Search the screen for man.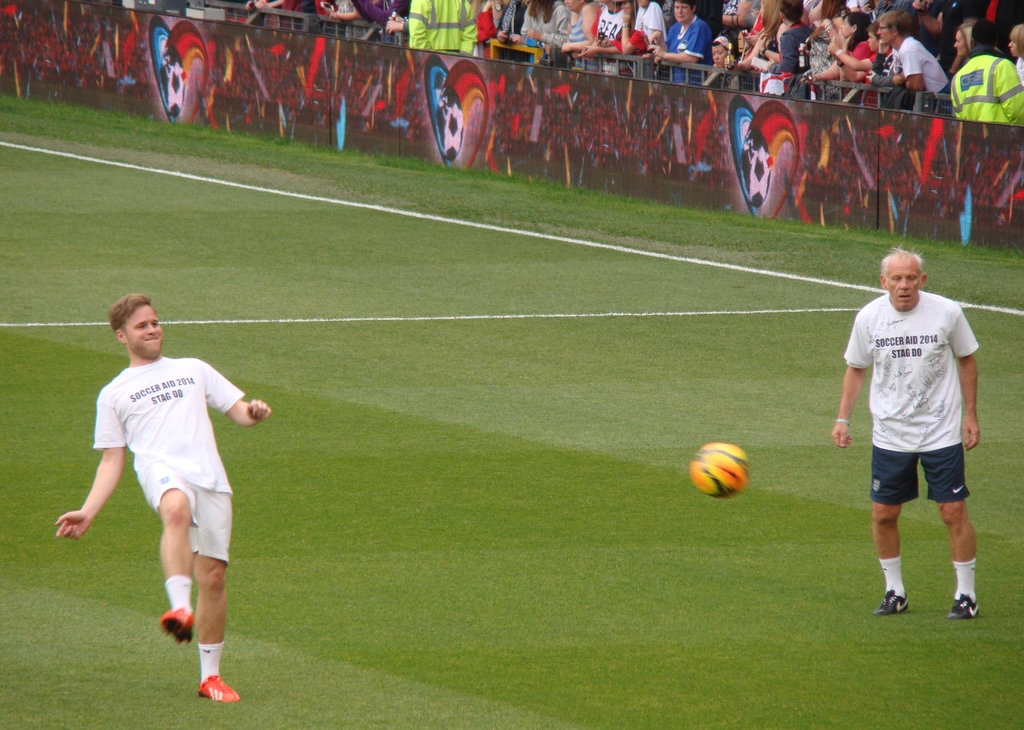
Found at {"x1": 877, "y1": 12, "x2": 946, "y2": 97}.
